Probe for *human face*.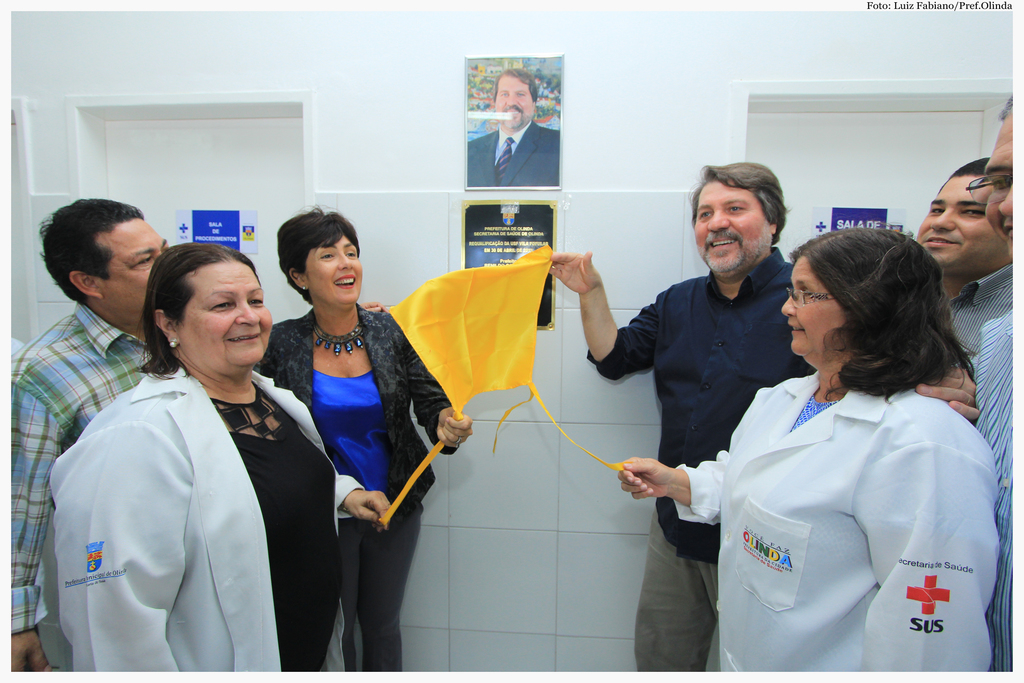
Probe result: 694/198/771/279.
